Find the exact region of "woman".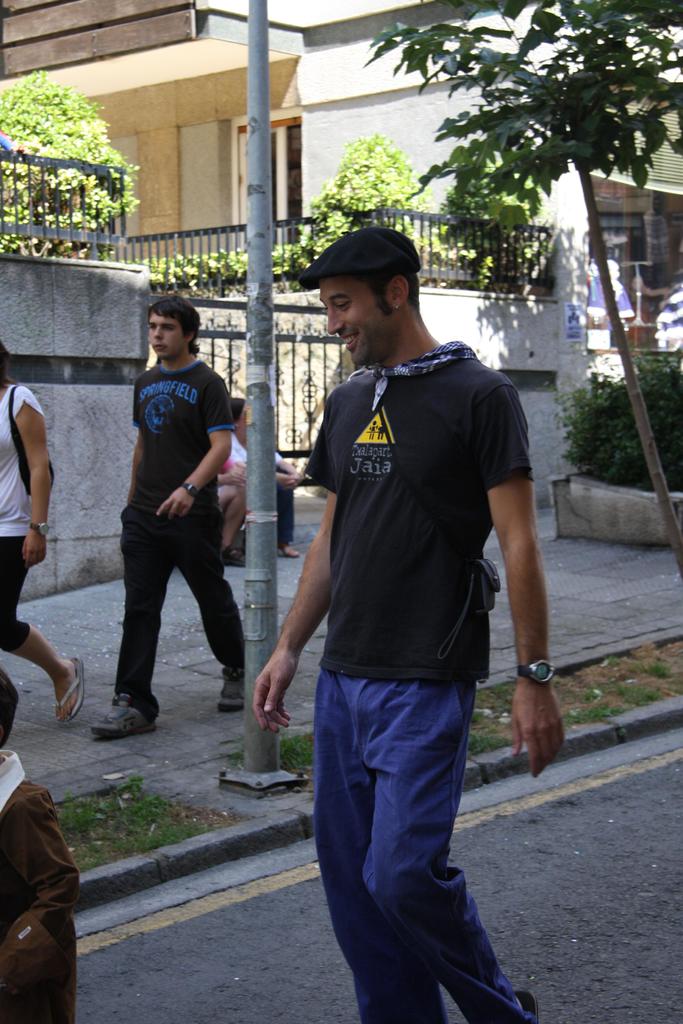
Exact region: 0:331:83:728.
